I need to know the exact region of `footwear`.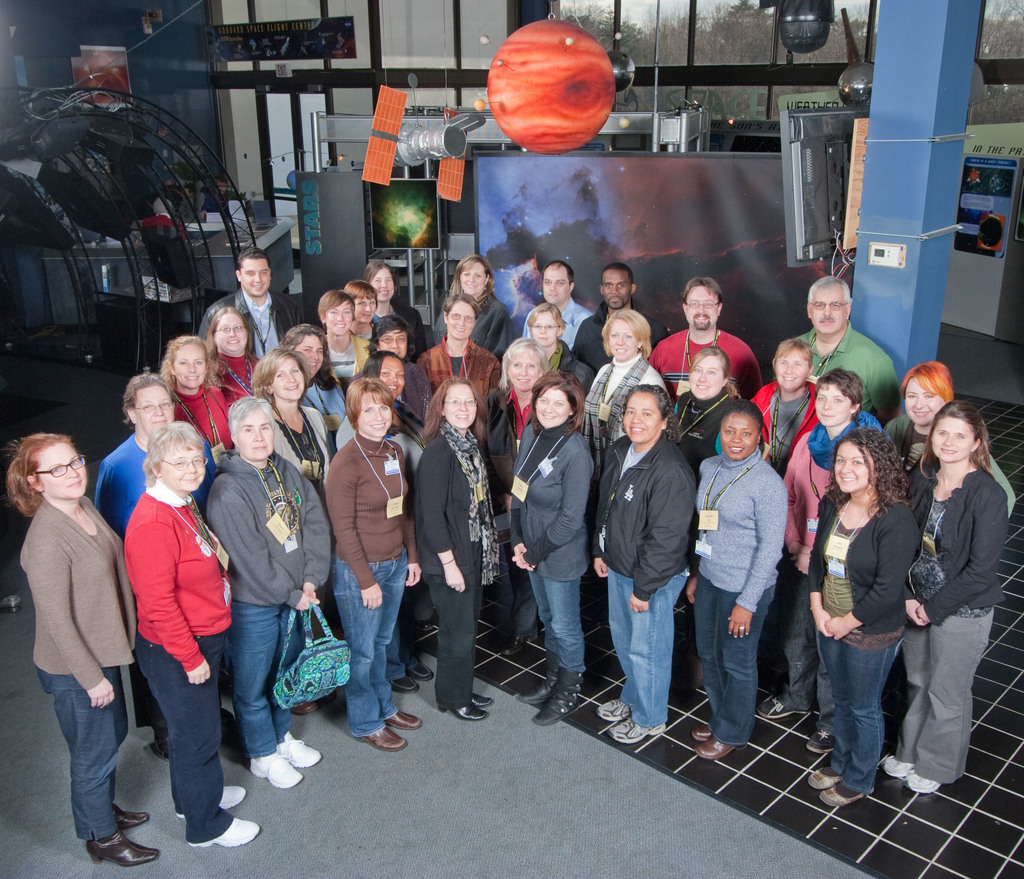
Region: Rect(819, 783, 868, 812).
